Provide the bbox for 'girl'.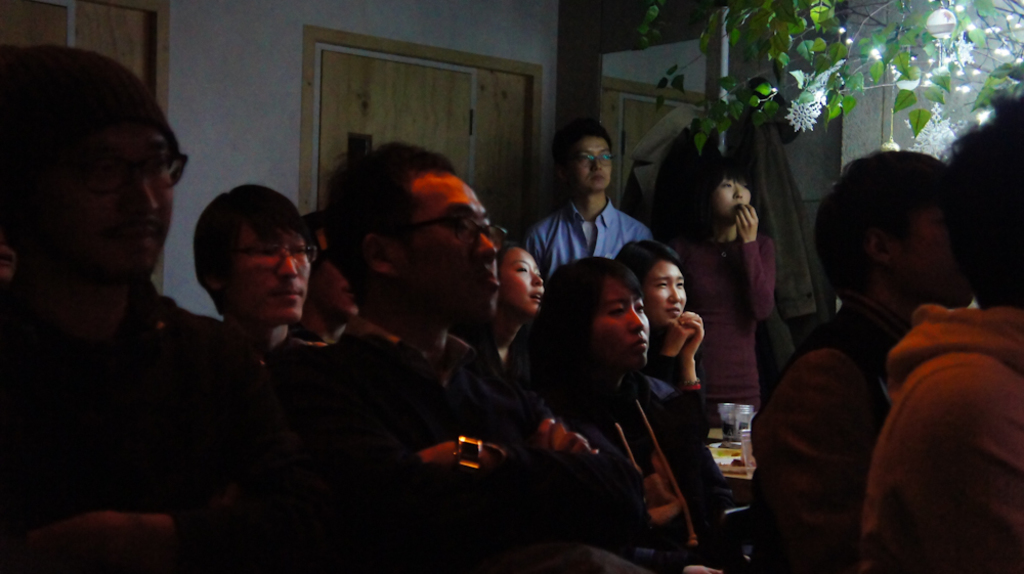
[458, 248, 546, 381].
